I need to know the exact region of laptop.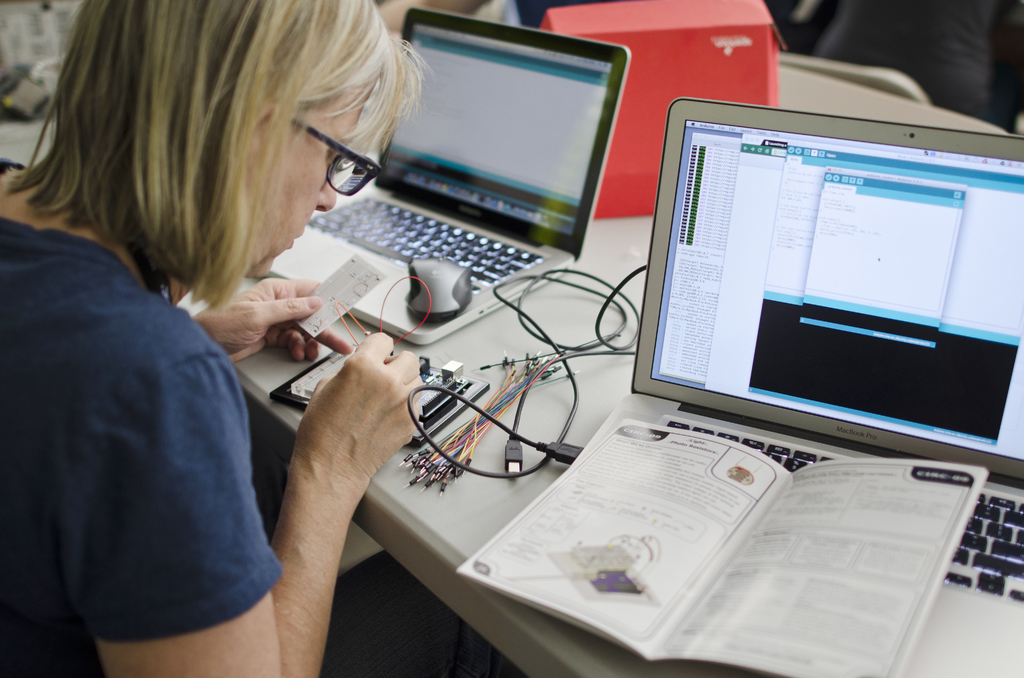
Region: 568:96:1023:677.
